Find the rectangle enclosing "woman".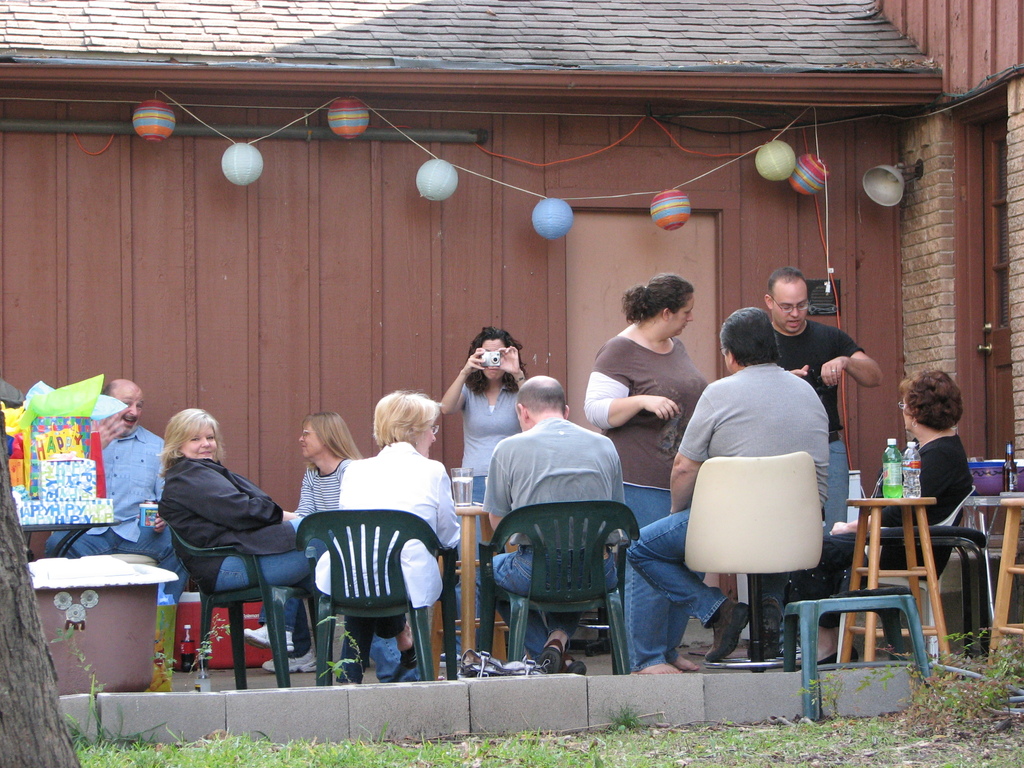
pyautogui.locateOnScreen(433, 325, 535, 669).
